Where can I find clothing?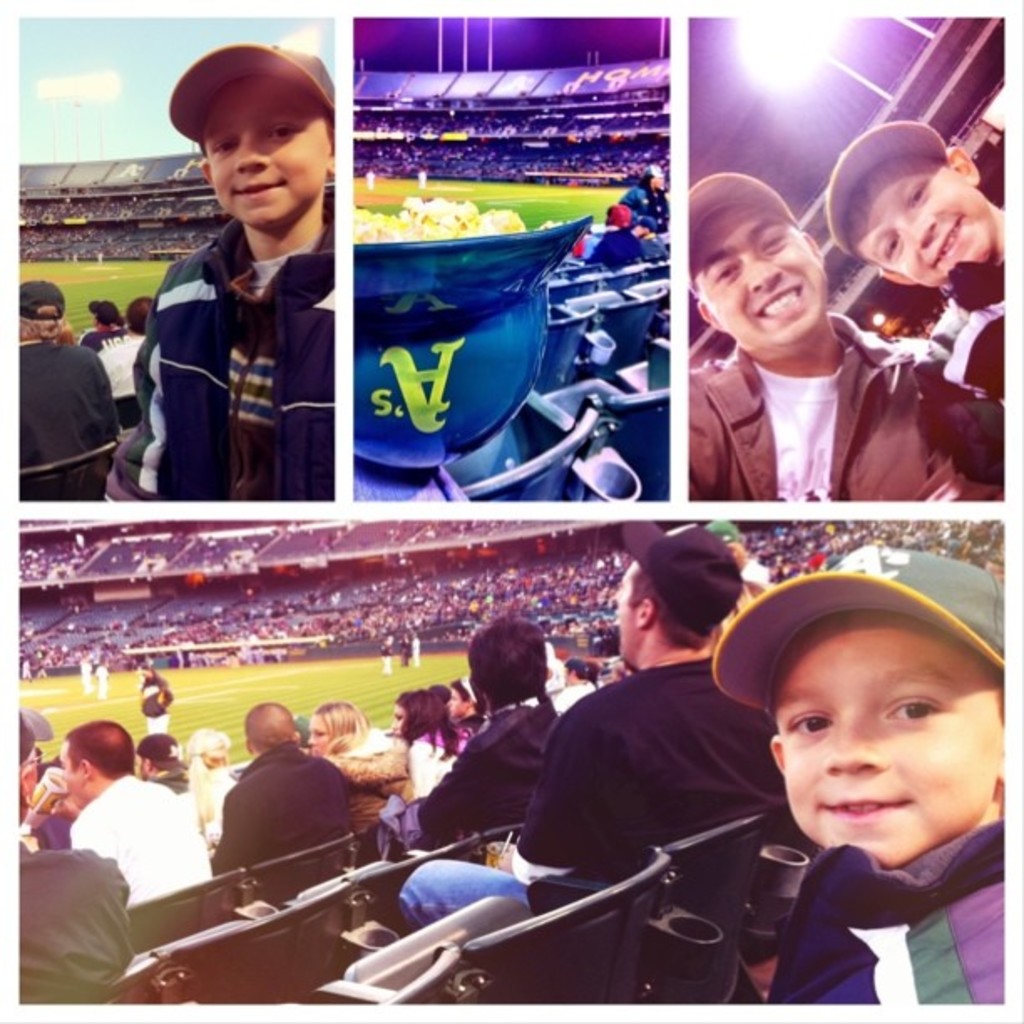
You can find it at crop(70, 776, 194, 885).
